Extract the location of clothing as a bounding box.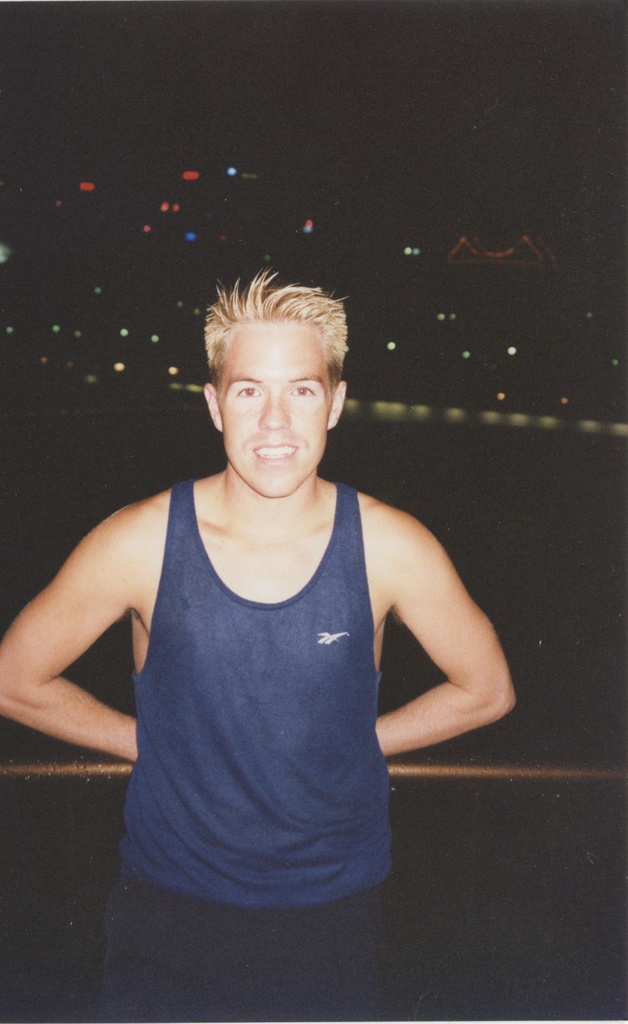
bbox=[95, 468, 397, 1023].
